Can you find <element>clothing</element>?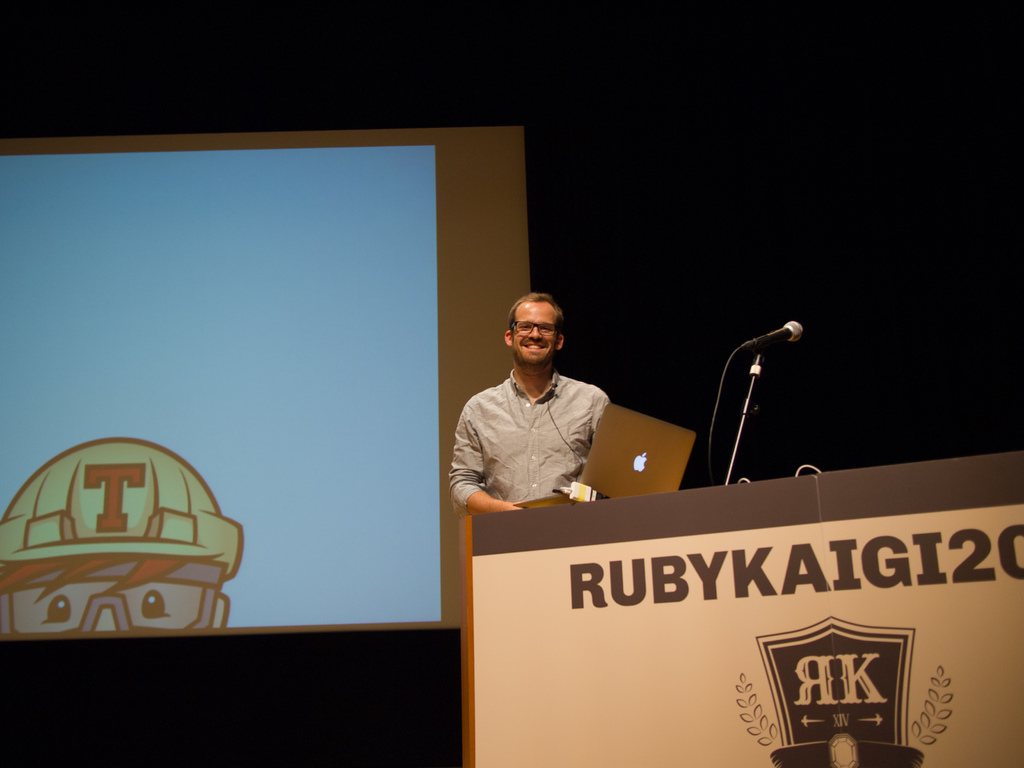
Yes, bounding box: [459,360,627,520].
